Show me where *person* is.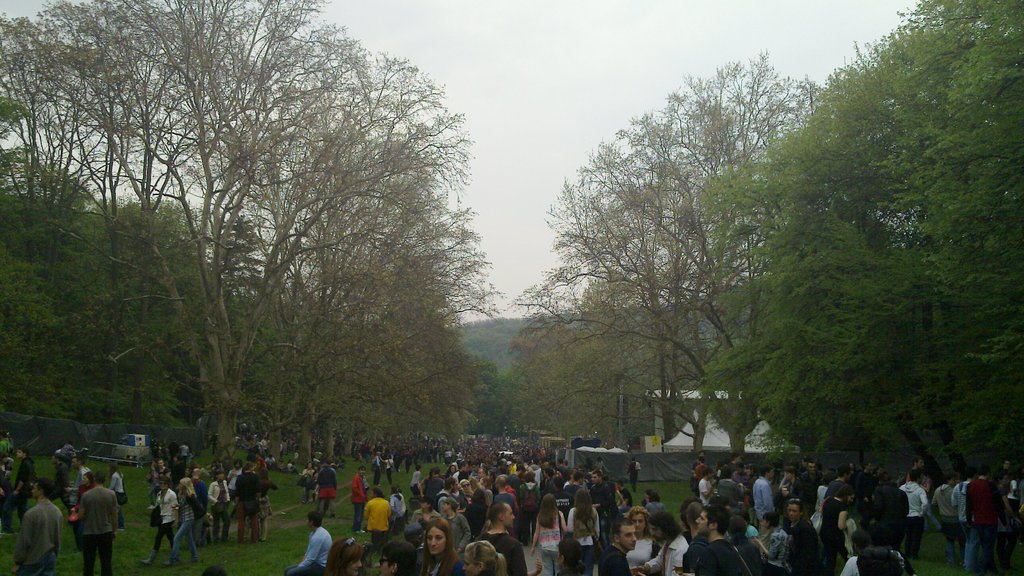
*person* is at bbox=[339, 533, 374, 571].
